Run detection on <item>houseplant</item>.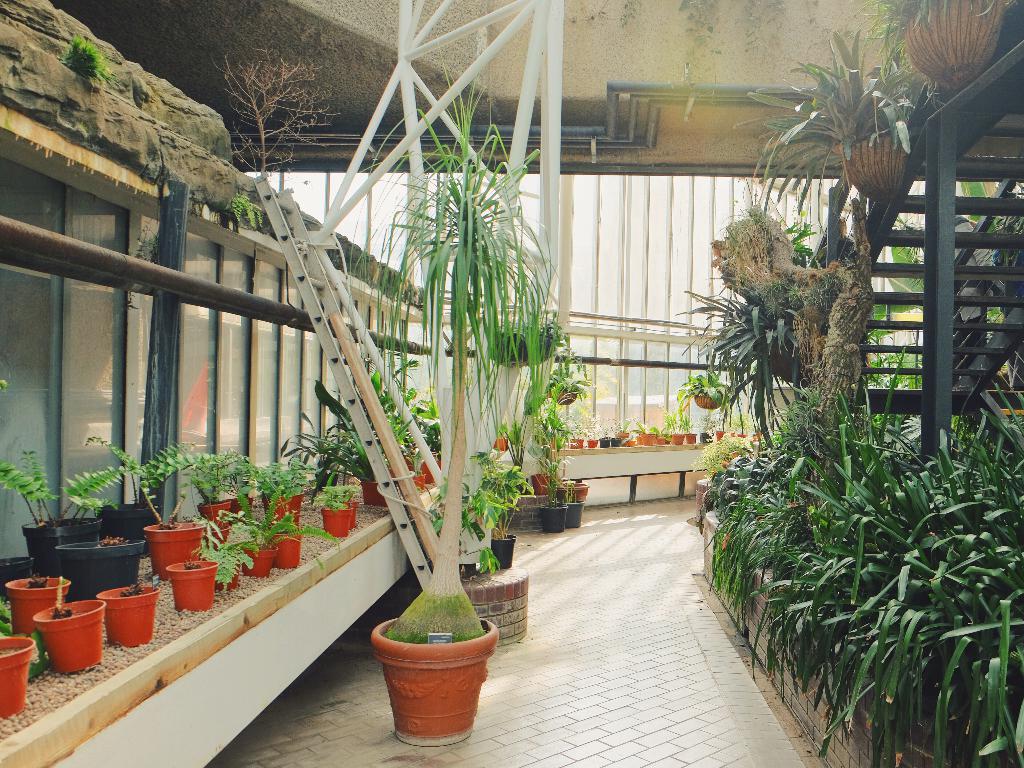
Result: left=517, top=413, right=589, bottom=492.
